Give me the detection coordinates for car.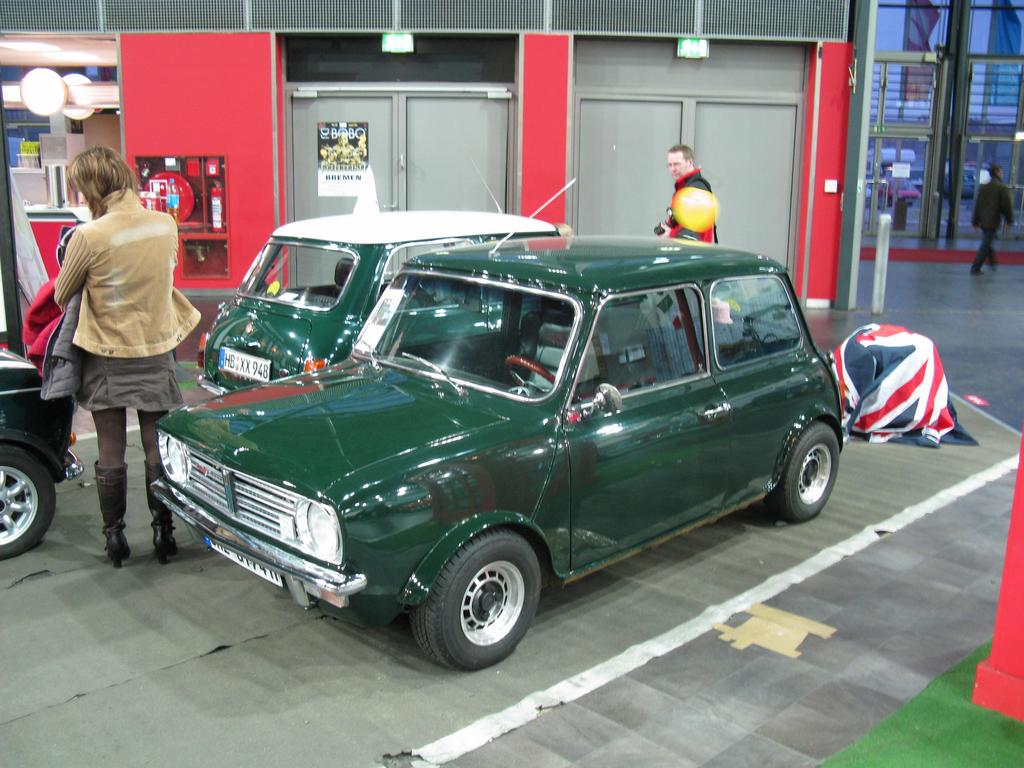
[863, 185, 872, 208].
